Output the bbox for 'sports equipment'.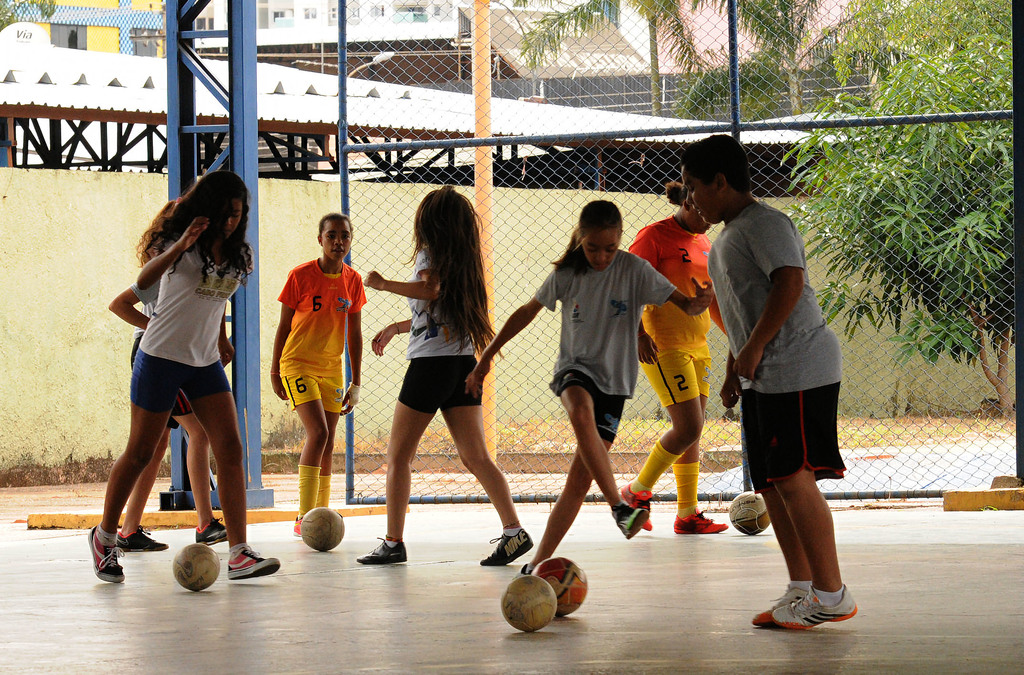
[left=617, top=483, right=652, bottom=531].
